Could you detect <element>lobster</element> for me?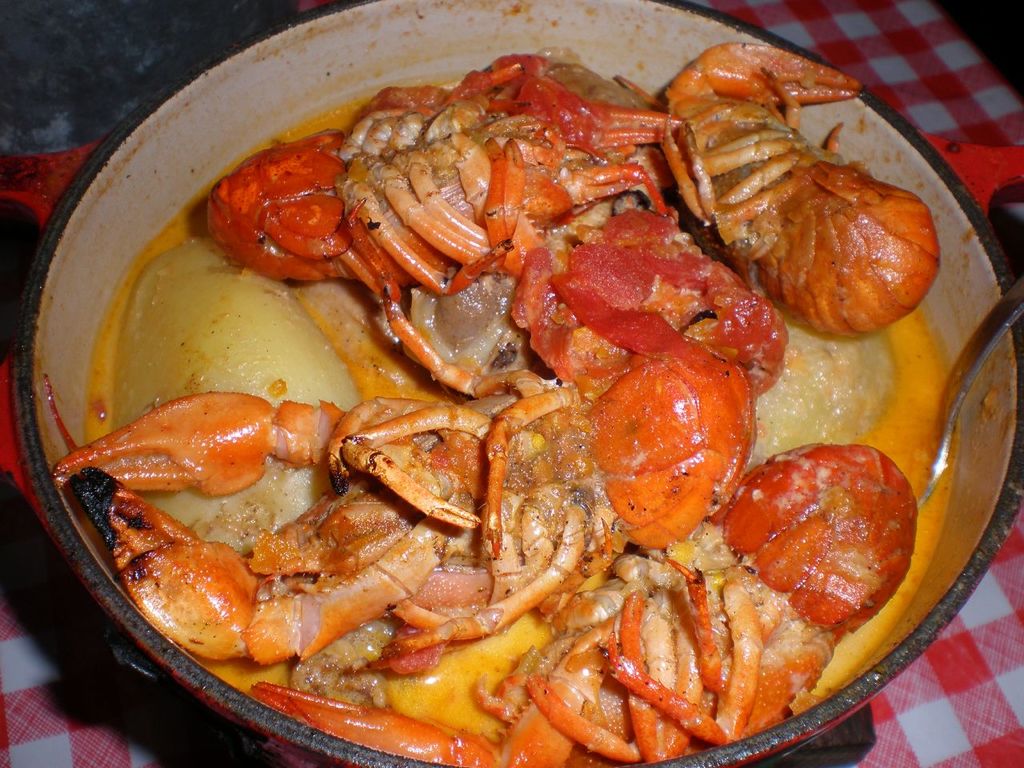
Detection result: [164,48,682,400].
